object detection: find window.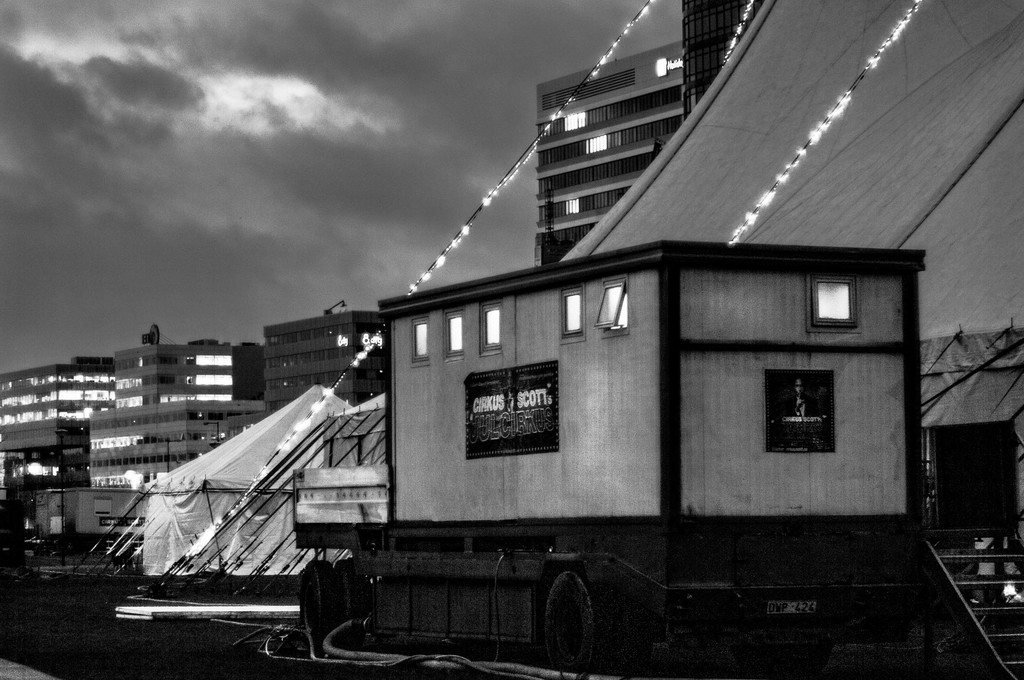
<box>467,369,560,458</box>.
